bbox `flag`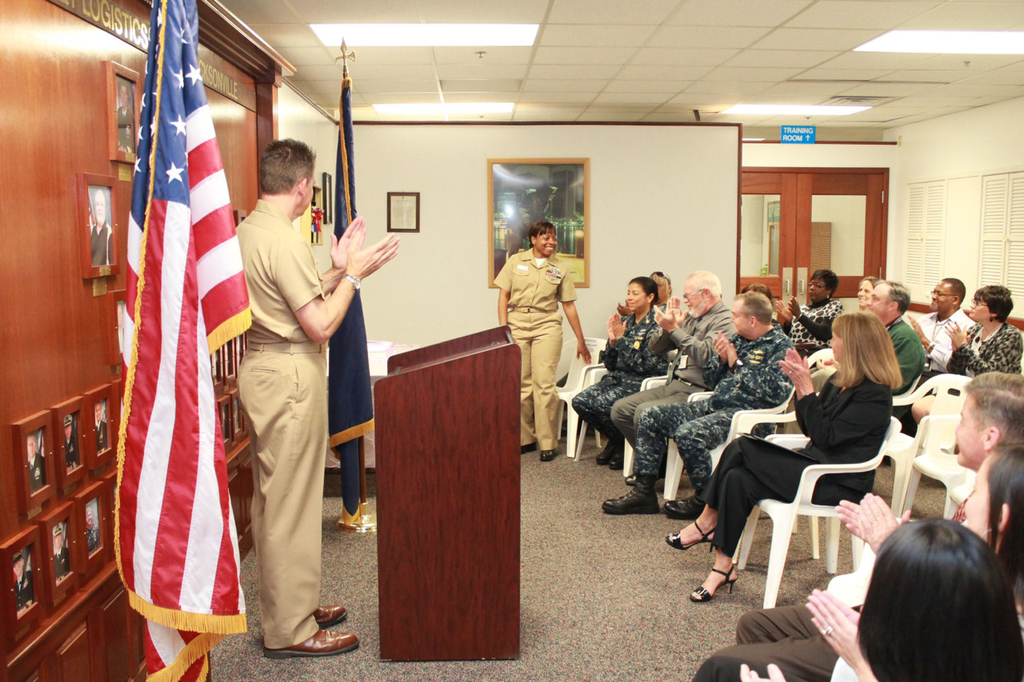
(329, 74, 374, 532)
